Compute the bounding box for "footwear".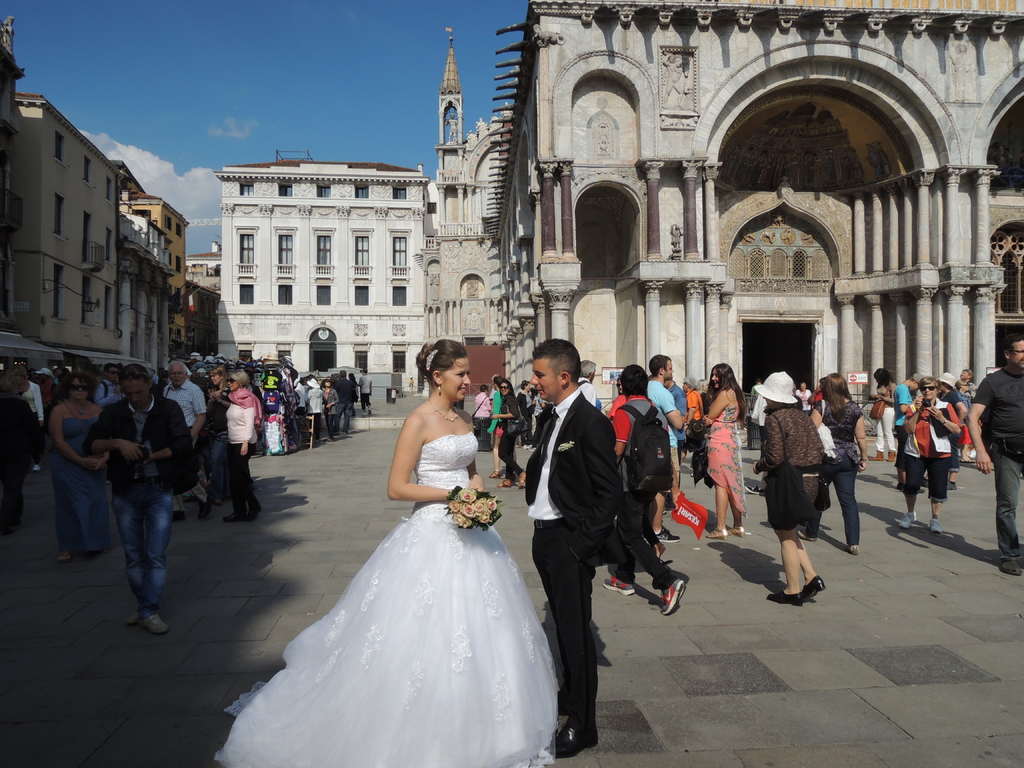
bbox=(222, 511, 239, 523).
